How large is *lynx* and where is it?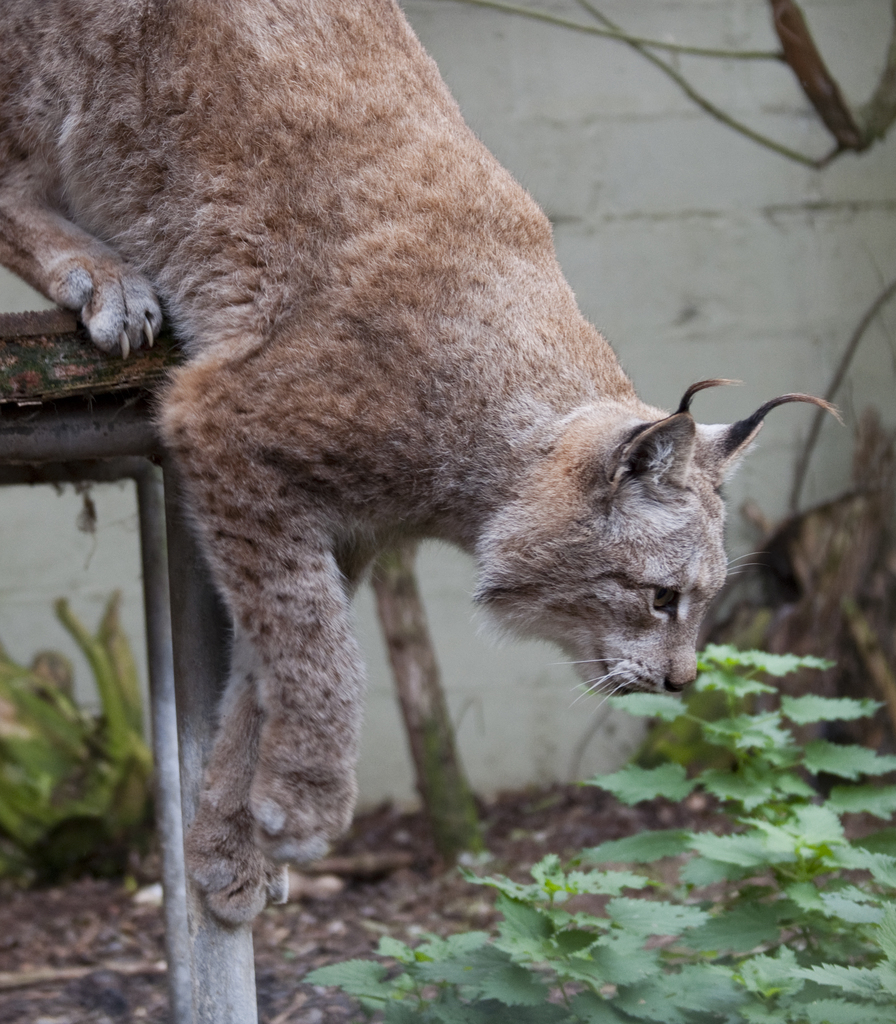
Bounding box: [0, 0, 850, 933].
